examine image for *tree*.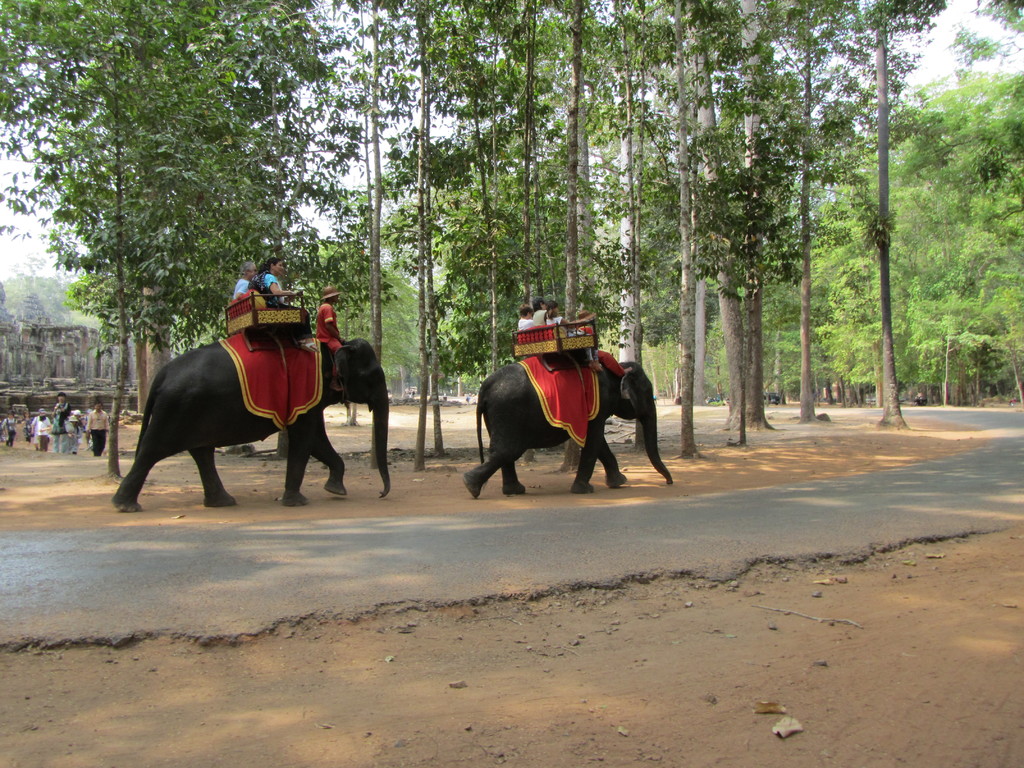
Examination result: [left=371, top=0, right=504, bottom=468].
